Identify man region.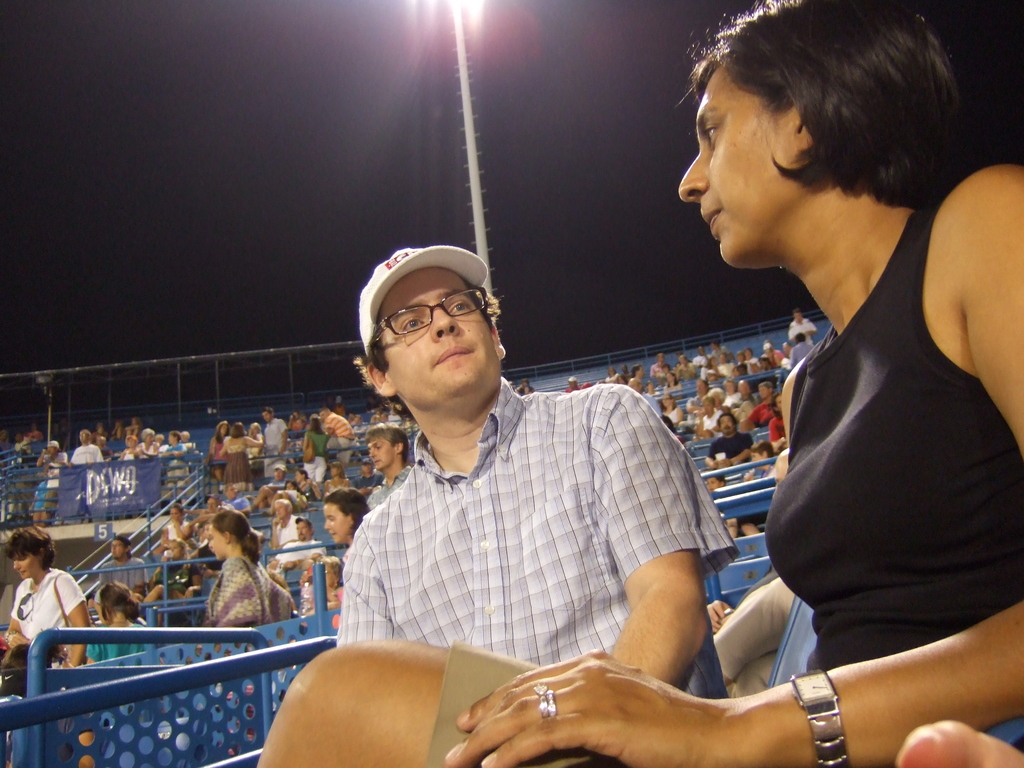
Region: bbox=[746, 376, 776, 422].
